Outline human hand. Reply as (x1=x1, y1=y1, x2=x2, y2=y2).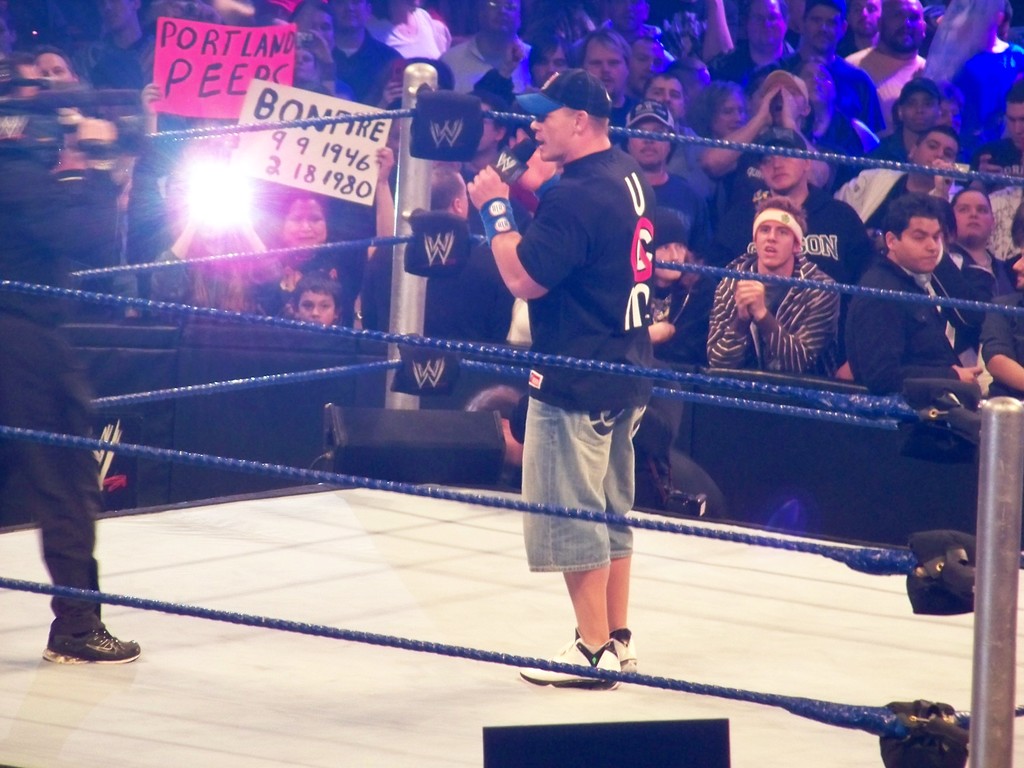
(x1=781, y1=84, x2=801, y2=127).
